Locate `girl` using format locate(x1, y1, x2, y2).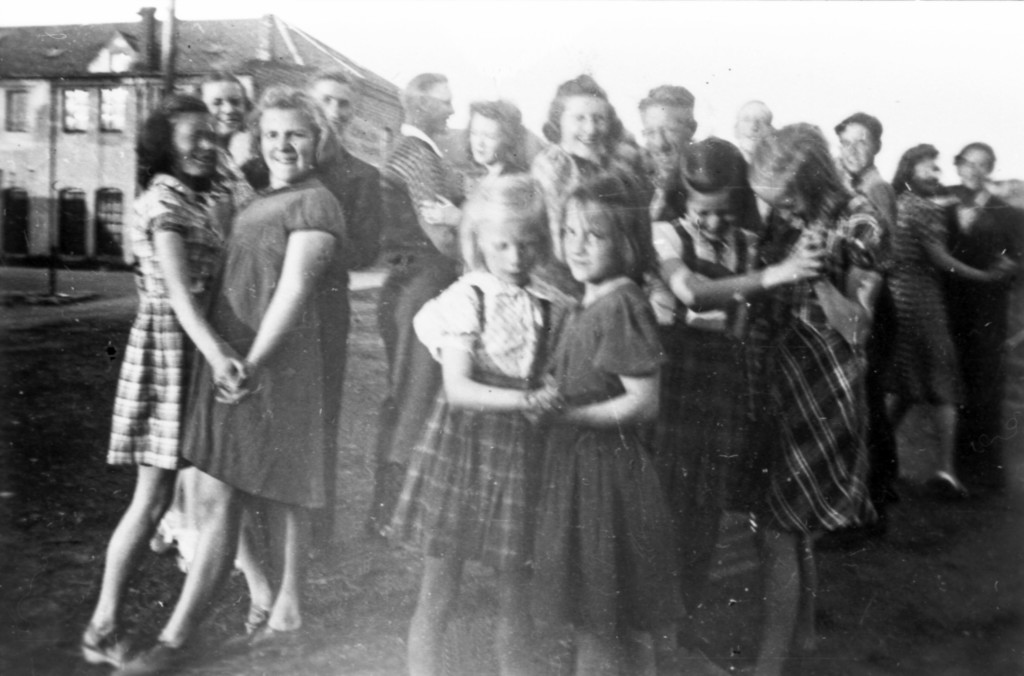
locate(938, 131, 1018, 489).
